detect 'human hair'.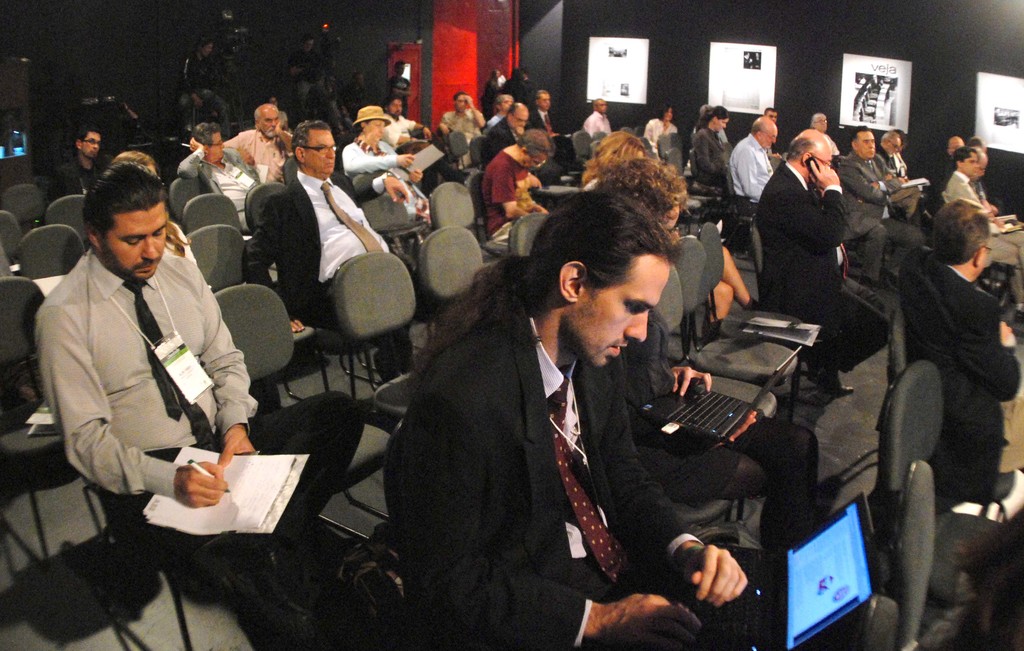
Detected at rect(504, 102, 517, 118).
